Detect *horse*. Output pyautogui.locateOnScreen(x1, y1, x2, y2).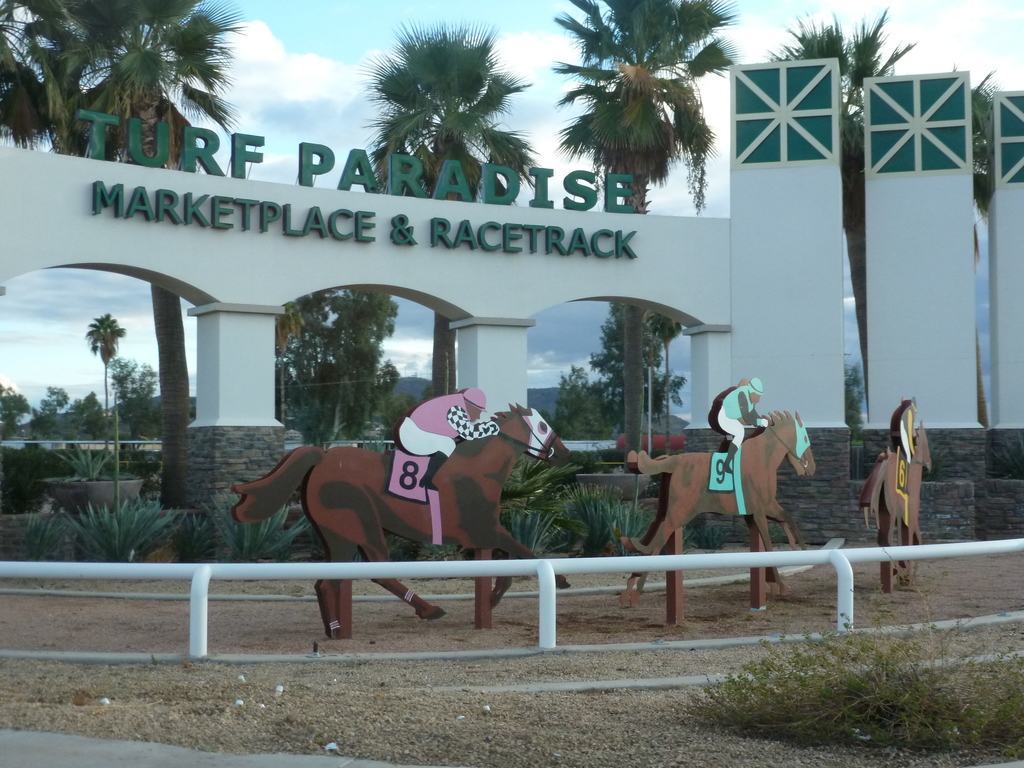
pyautogui.locateOnScreen(854, 417, 938, 580).
